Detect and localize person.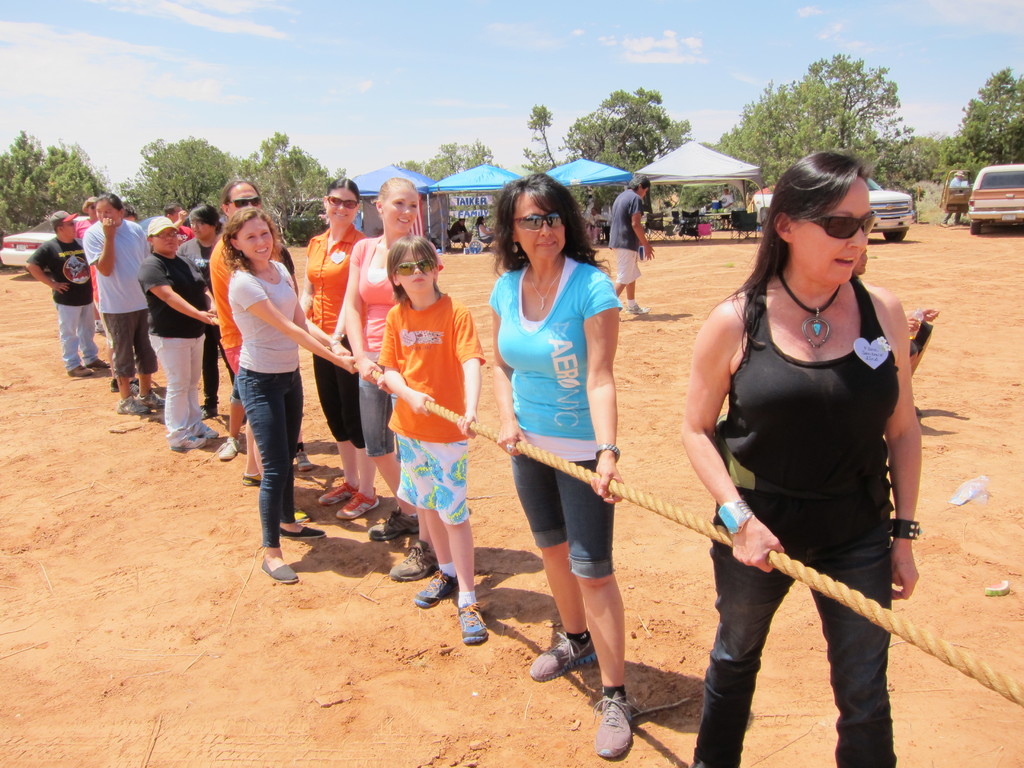
Localized at 449/214/471/248.
